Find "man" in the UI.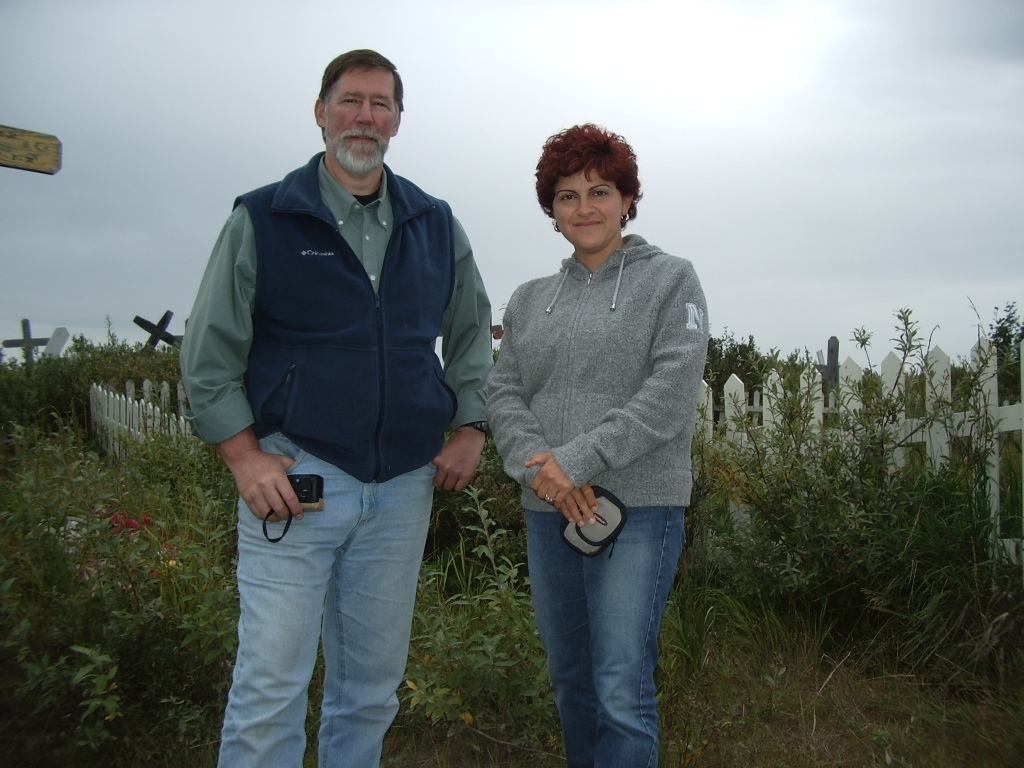
UI element at pyautogui.locateOnScreen(177, 47, 492, 734).
